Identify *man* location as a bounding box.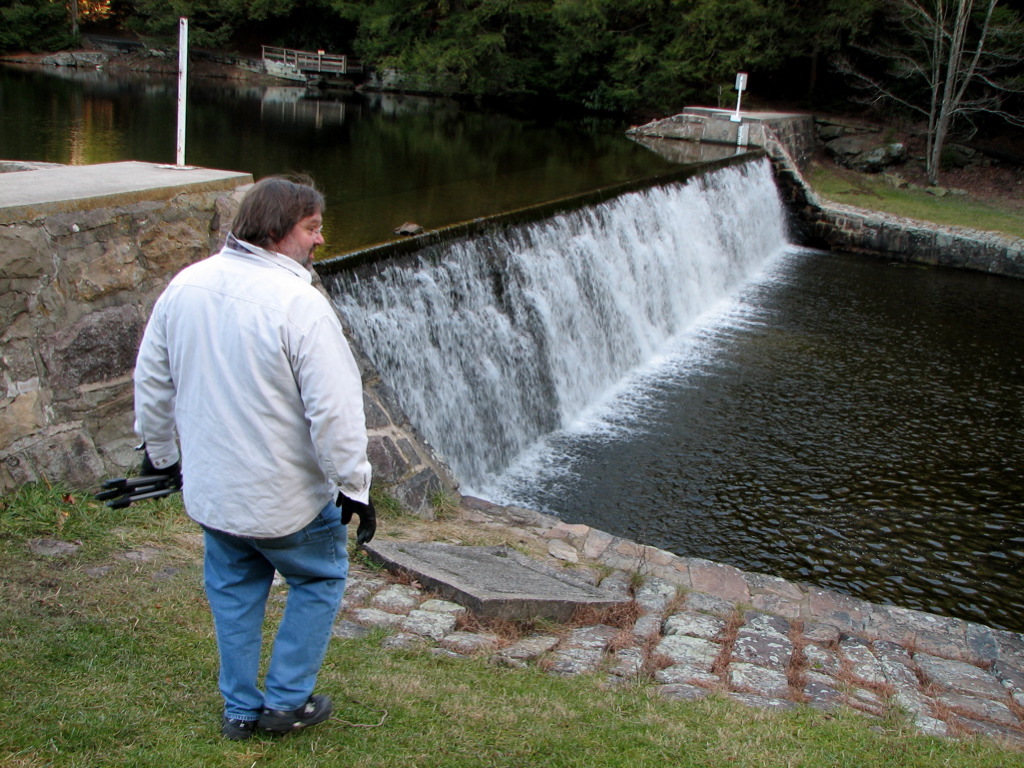
crop(139, 162, 379, 747).
